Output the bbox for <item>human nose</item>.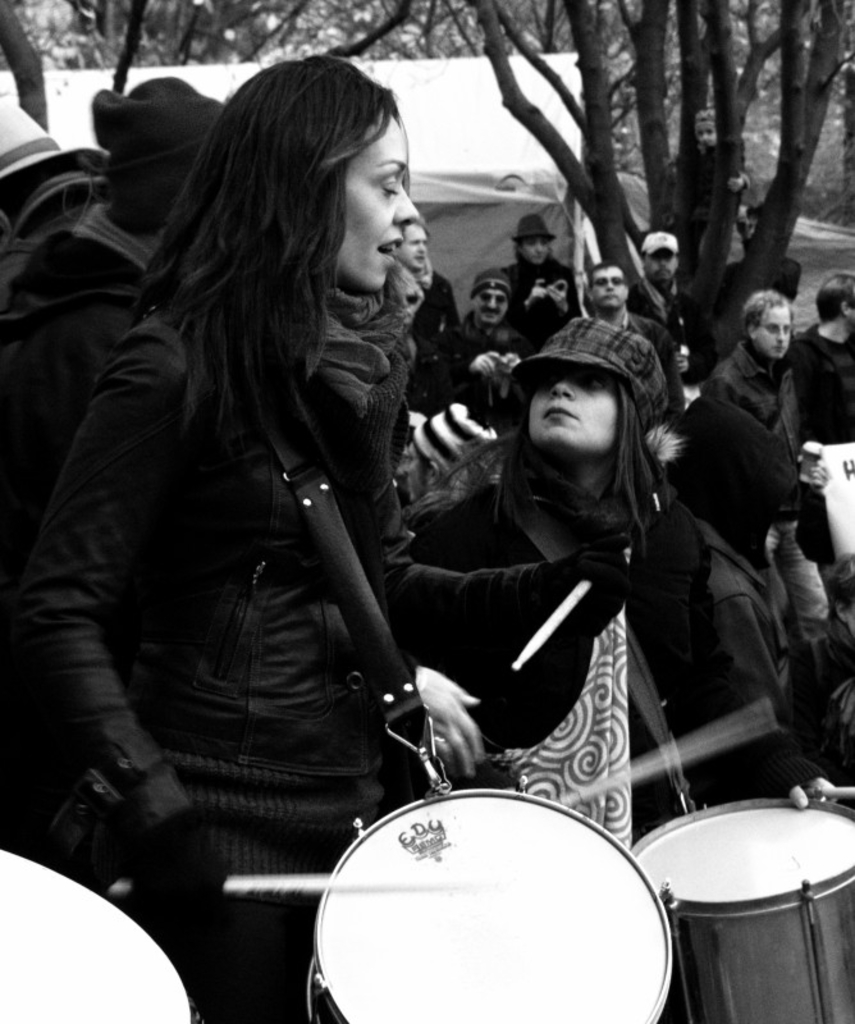
{"x1": 550, "y1": 379, "x2": 575, "y2": 399}.
